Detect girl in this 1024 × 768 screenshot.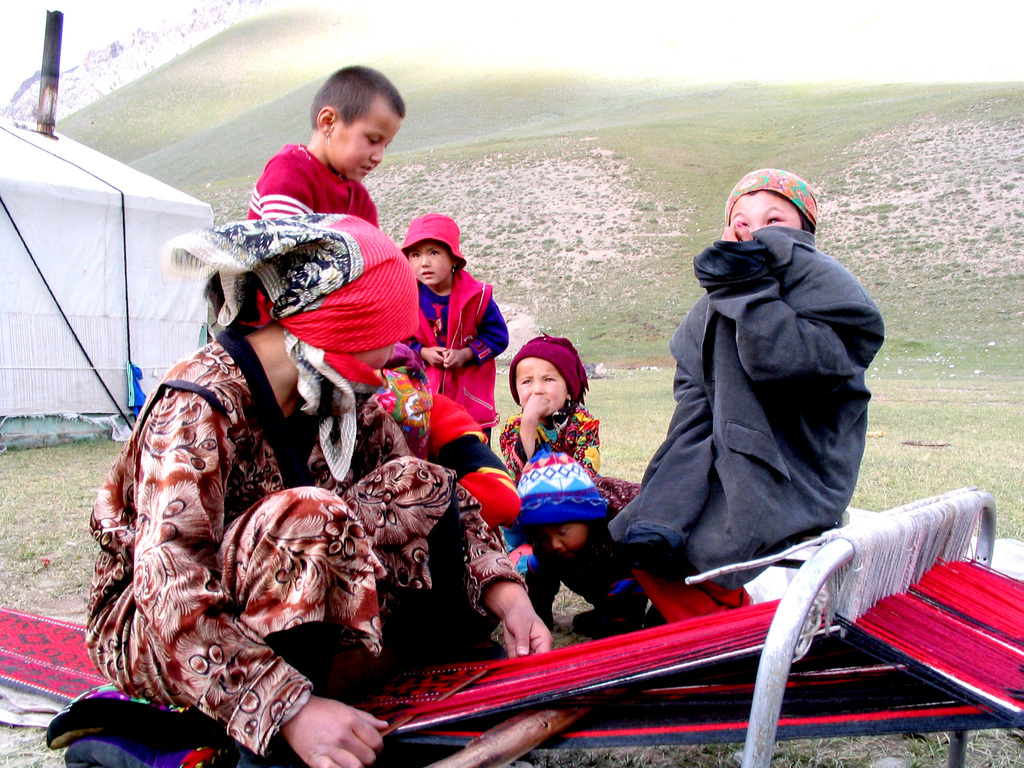
Detection: 246,62,406,216.
